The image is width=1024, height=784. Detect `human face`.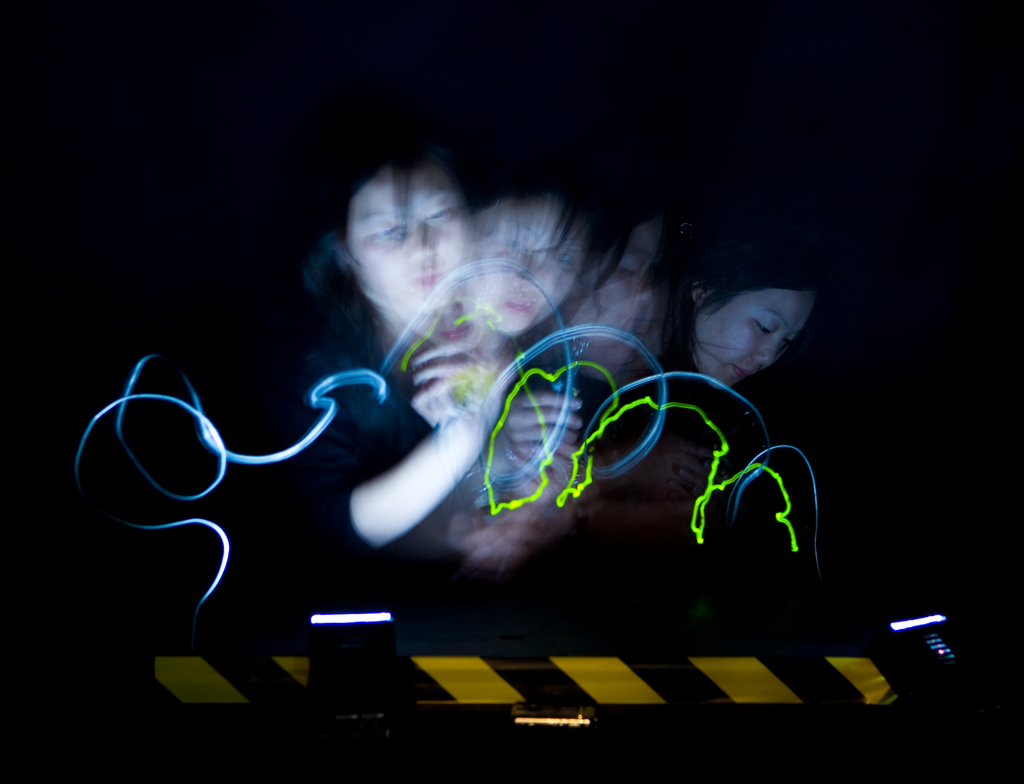
Detection: <box>362,169,479,325</box>.
